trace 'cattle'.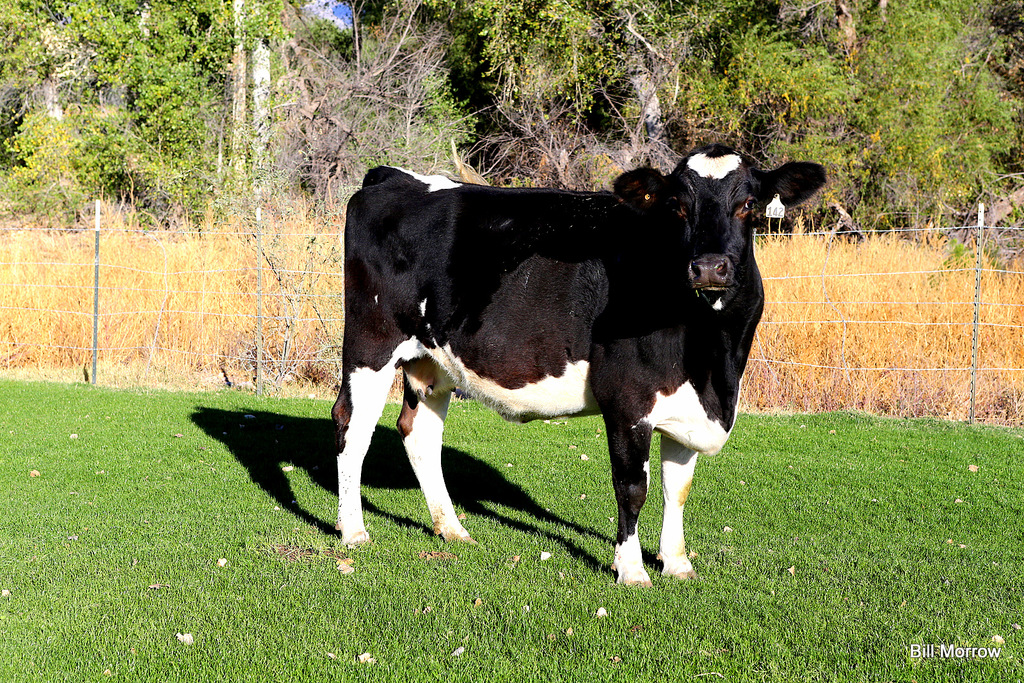
Traced to box=[316, 139, 818, 584].
